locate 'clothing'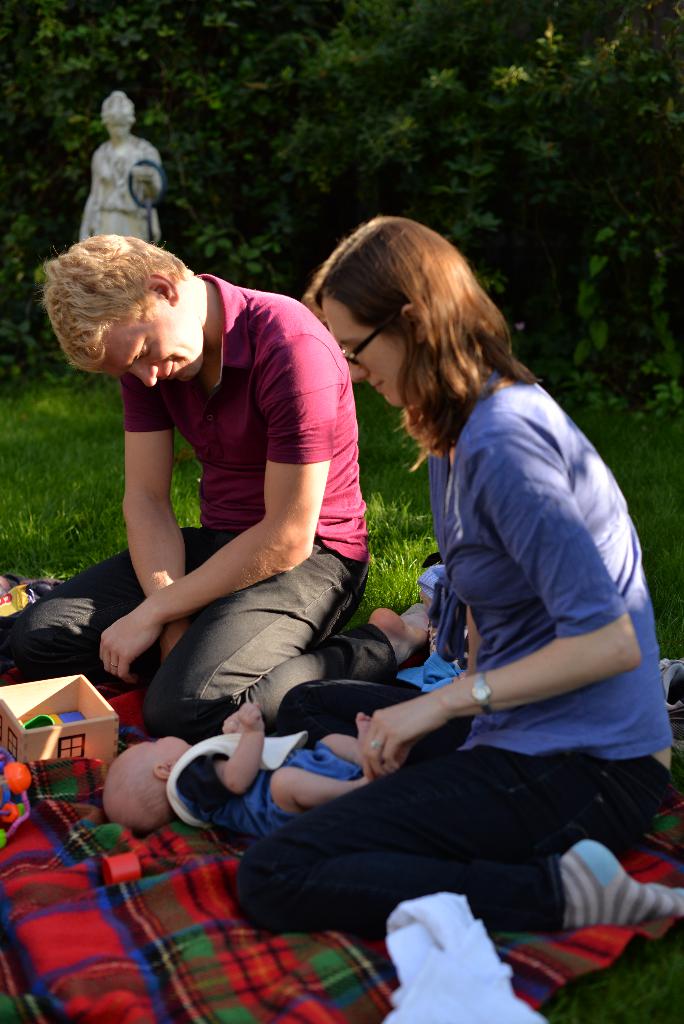
rect(229, 378, 676, 936)
